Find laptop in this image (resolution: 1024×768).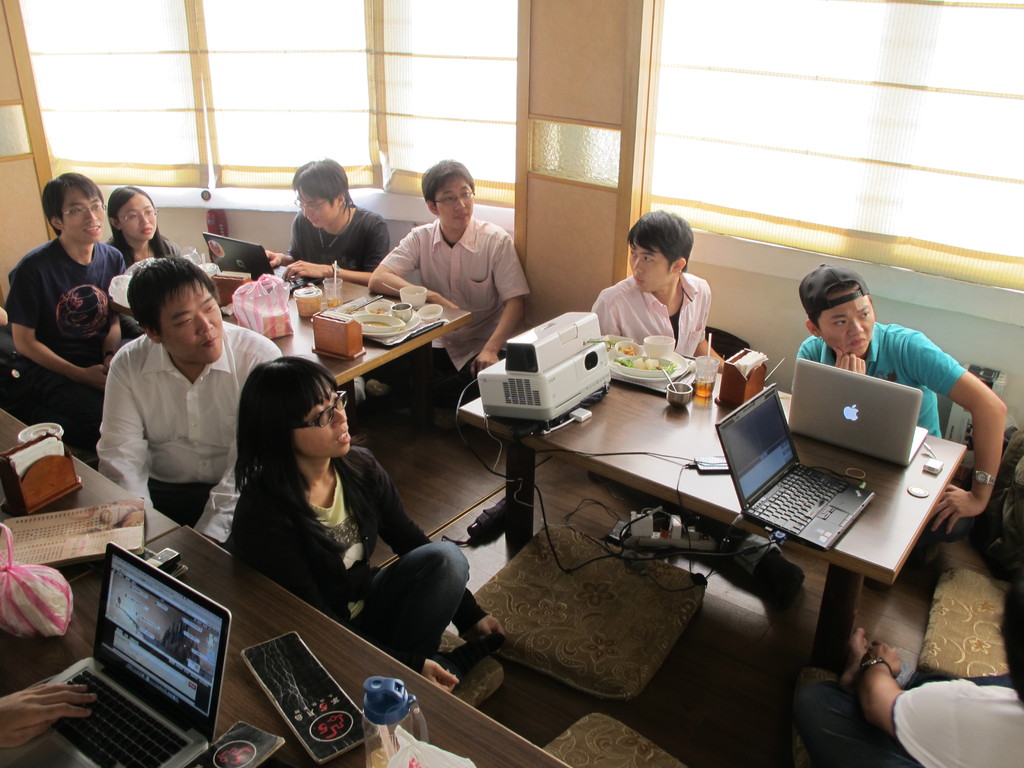
detection(0, 545, 230, 767).
